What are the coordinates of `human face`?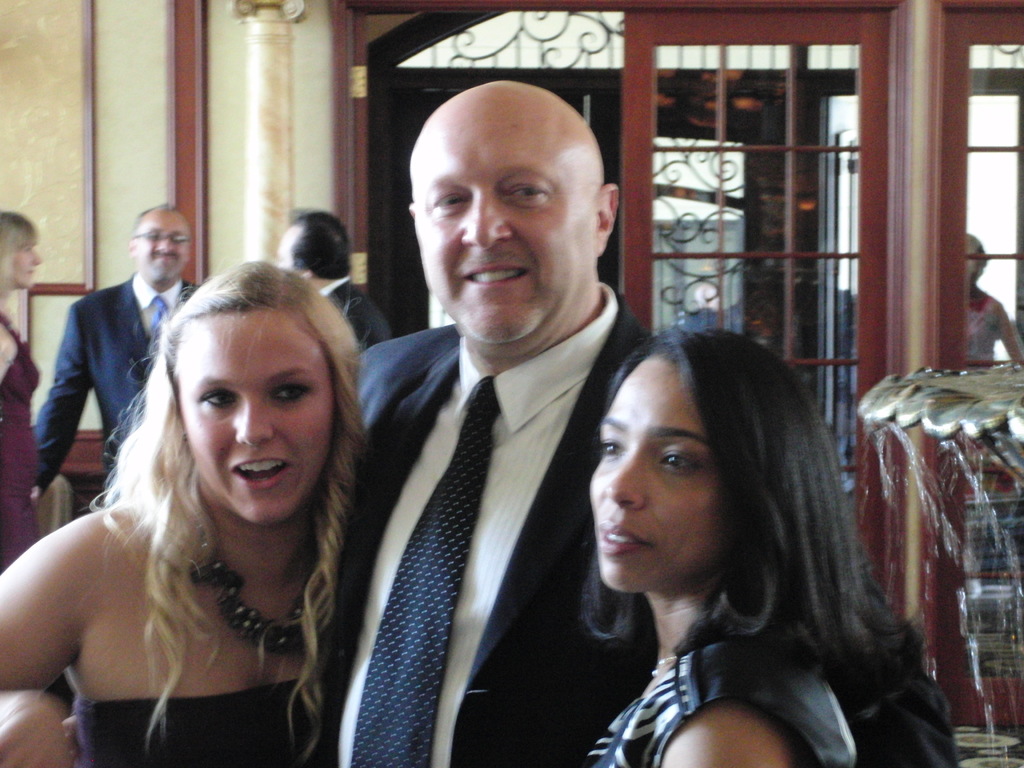
BBox(415, 119, 592, 342).
